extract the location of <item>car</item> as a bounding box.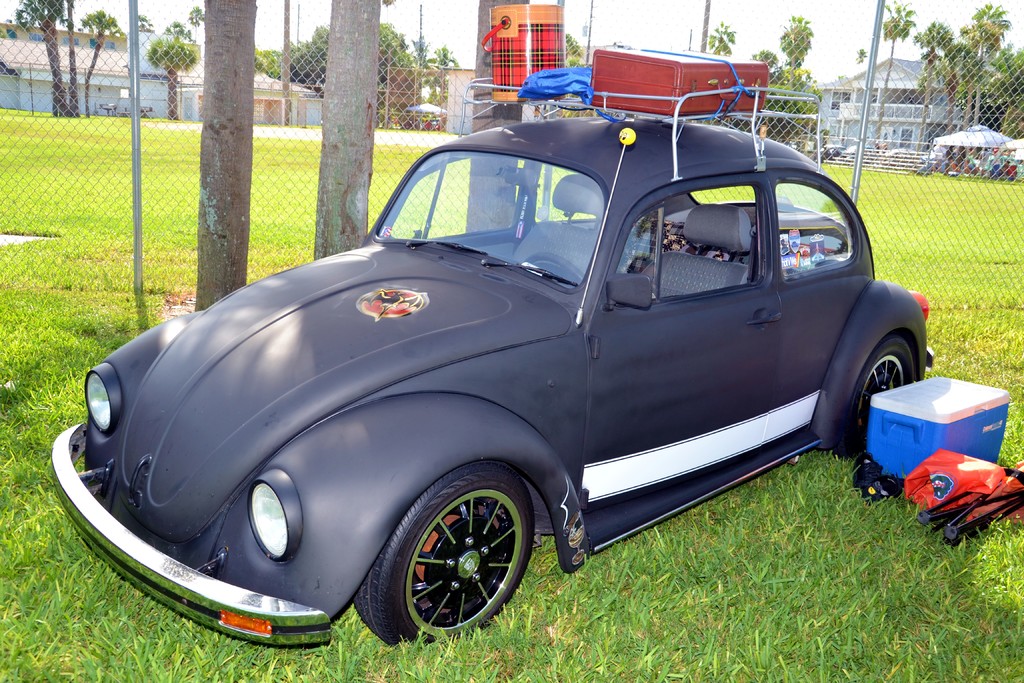
l=51, t=77, r=934, b=650.
